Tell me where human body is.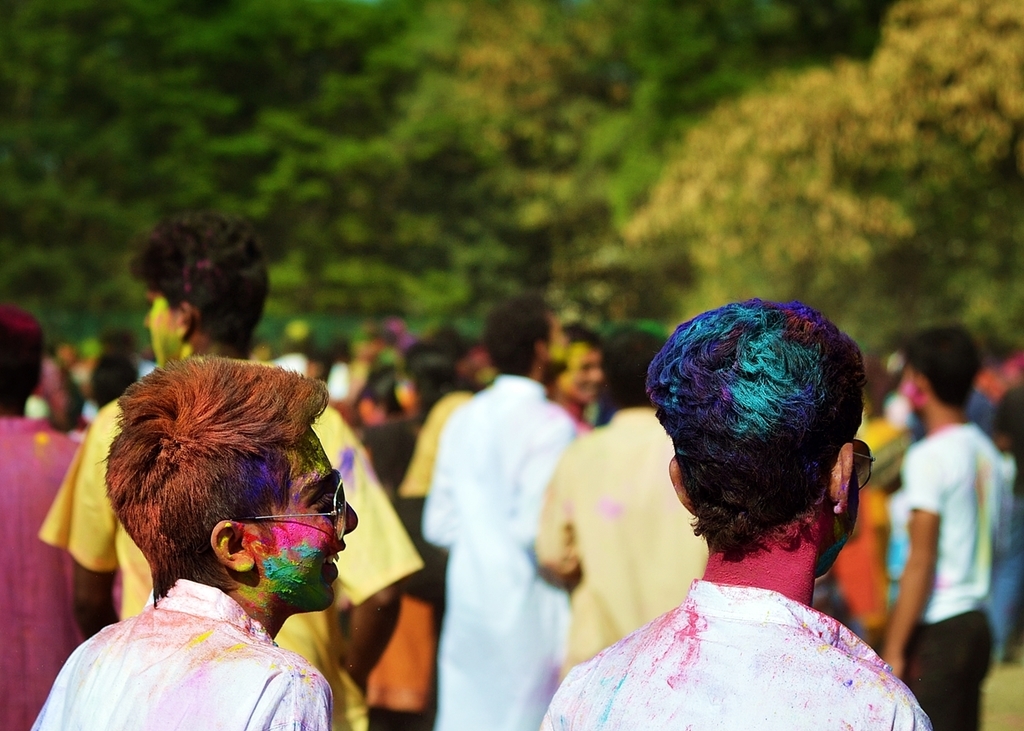
human body is at (x1=533, y1=405, x2=711, y2=675).
